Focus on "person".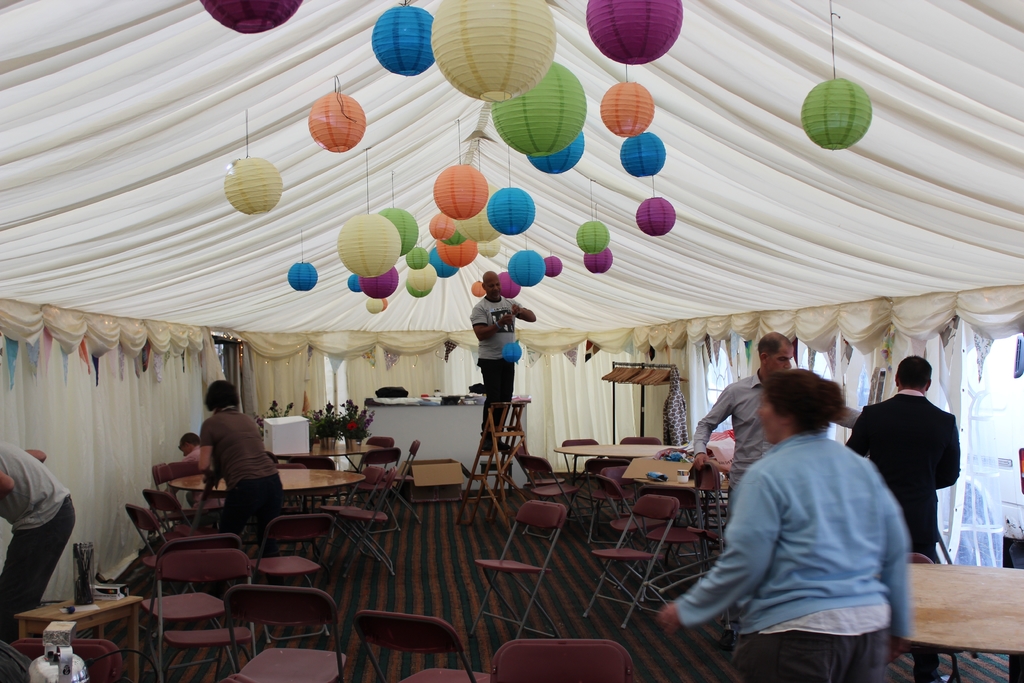
Focused at <box>694,332,866,523</box>.
